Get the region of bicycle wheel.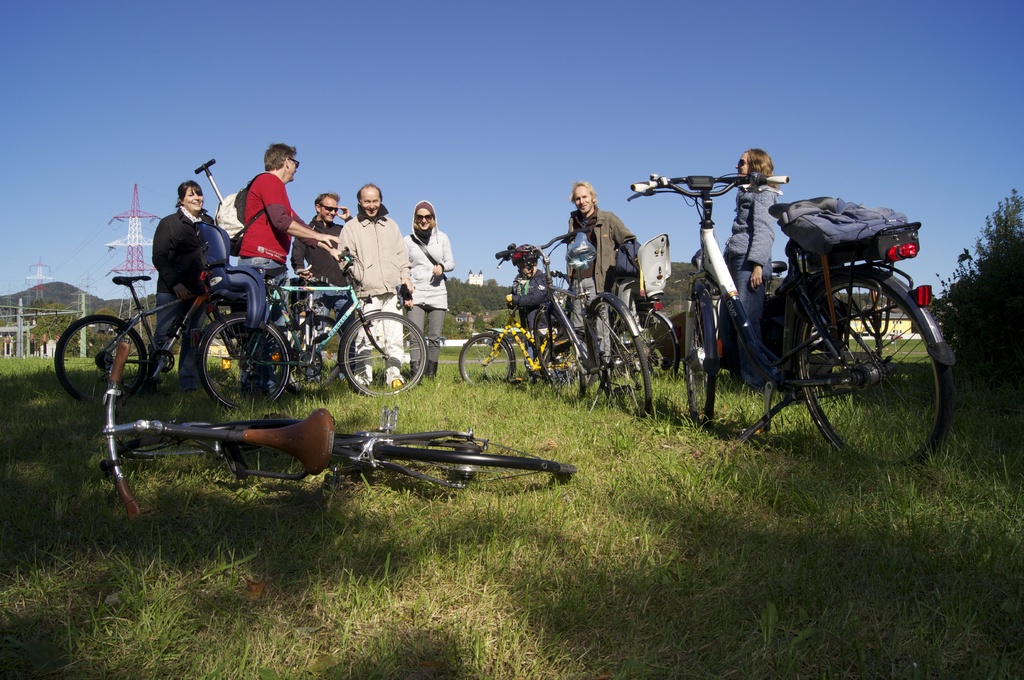
bbox=(278, 315, 349, 392).
